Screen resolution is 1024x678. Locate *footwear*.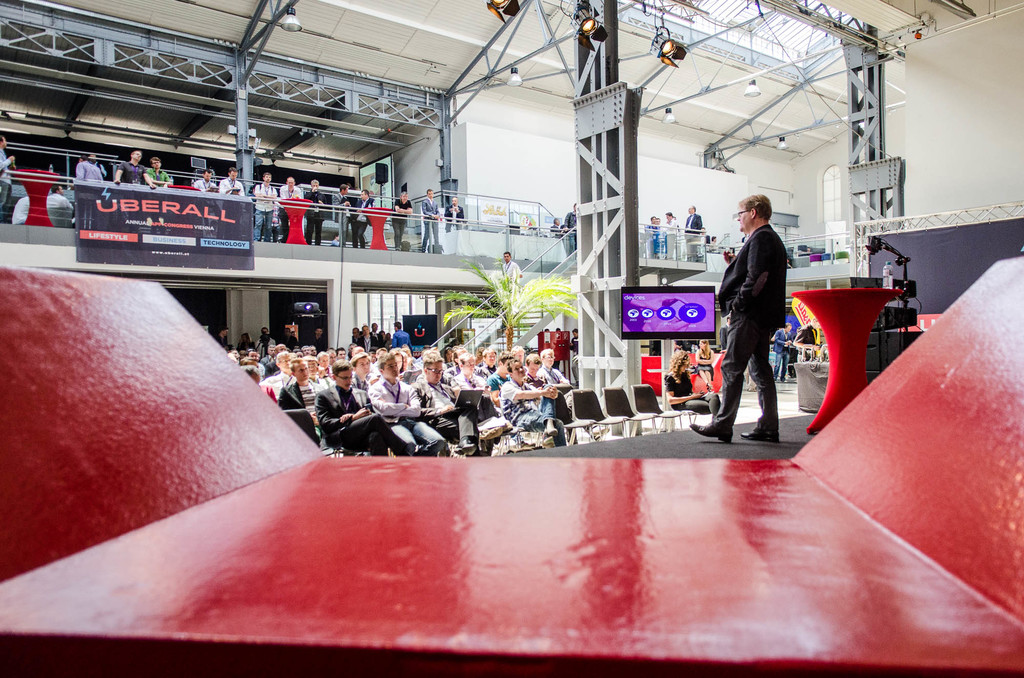
473,452,488,457.
